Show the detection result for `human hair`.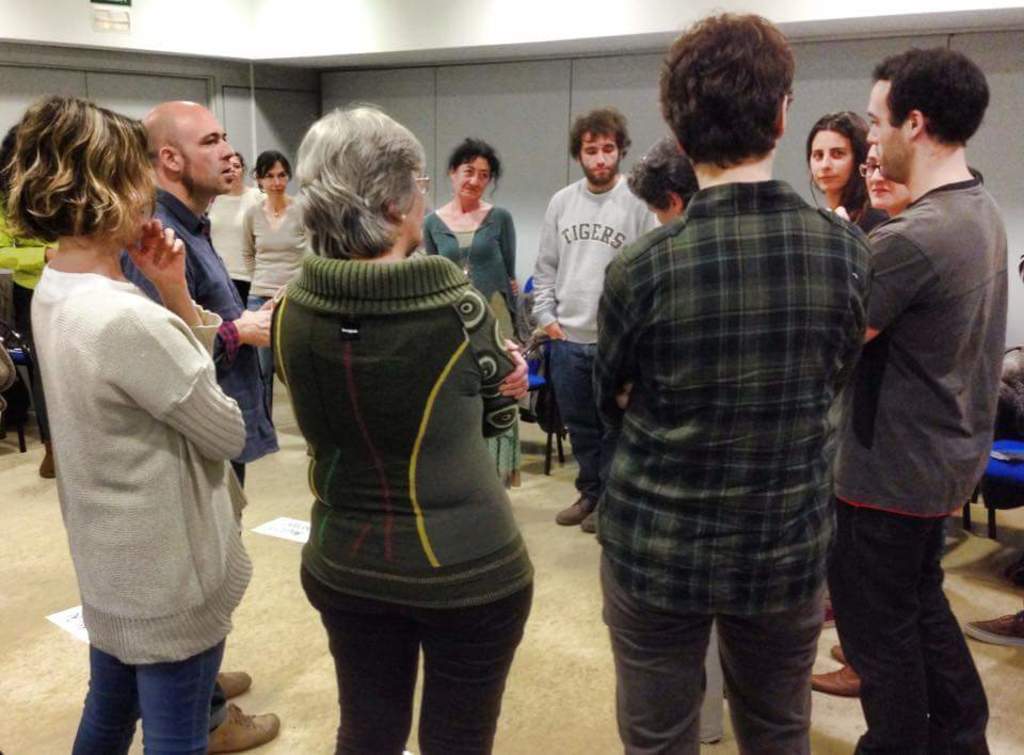
[x1=809, y1=110, x2=877, y2=224].
